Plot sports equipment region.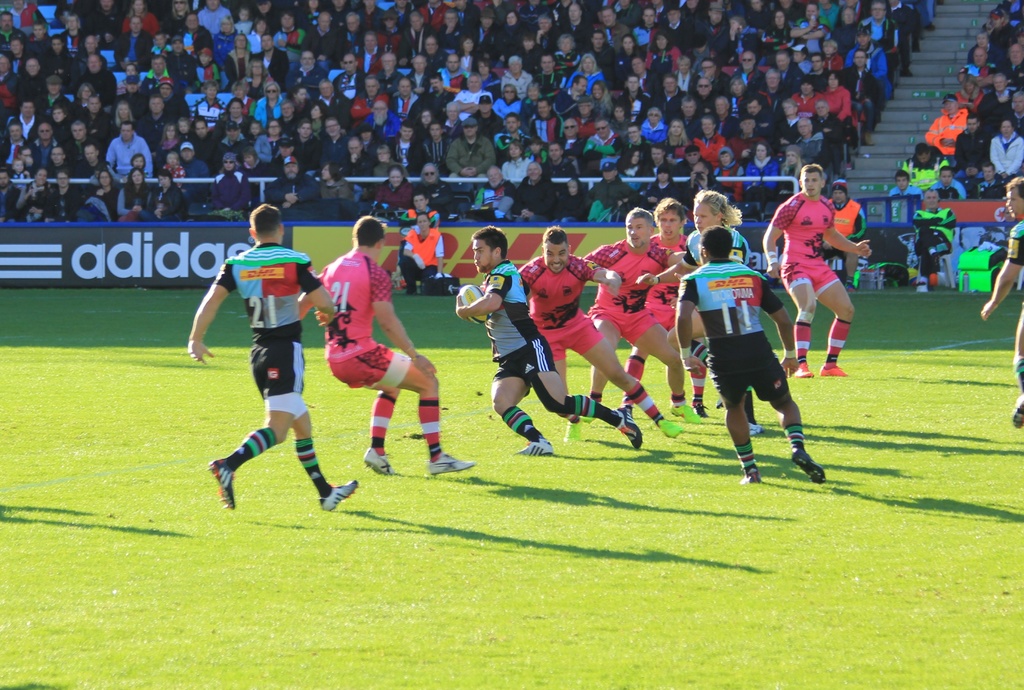
Plotted at x1=797, y1=365, x2=812, y2=379.
